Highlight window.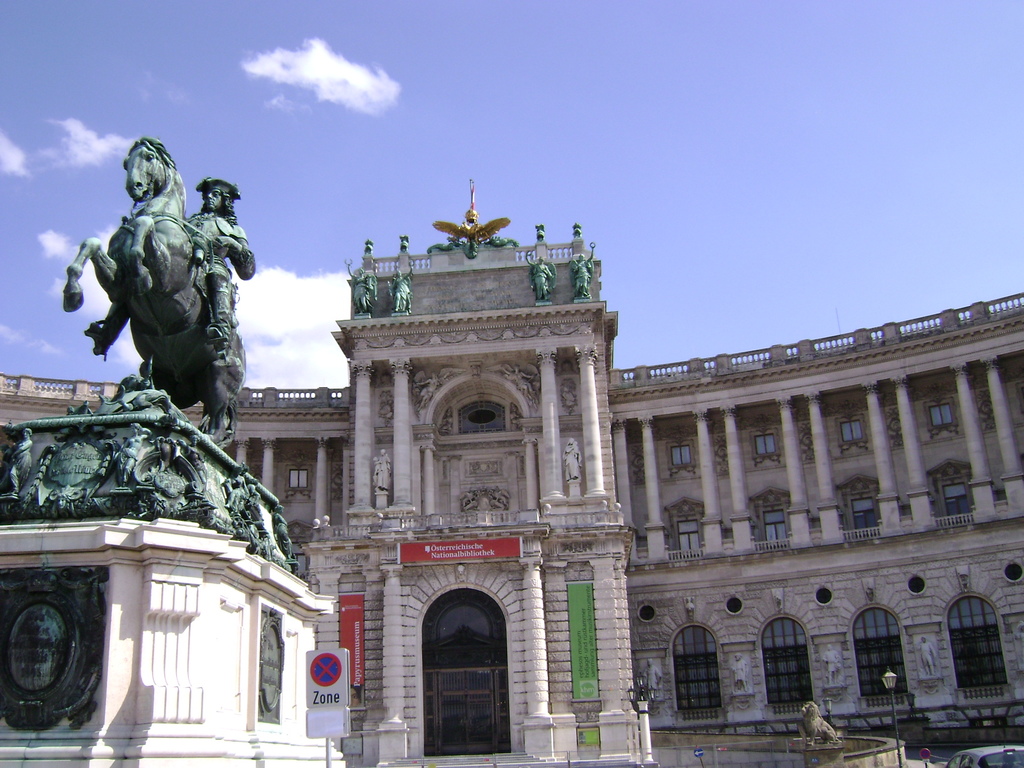
Highlighted region: {"left": 915, "top": 598, "right": 1012, "bottom": 701}.
